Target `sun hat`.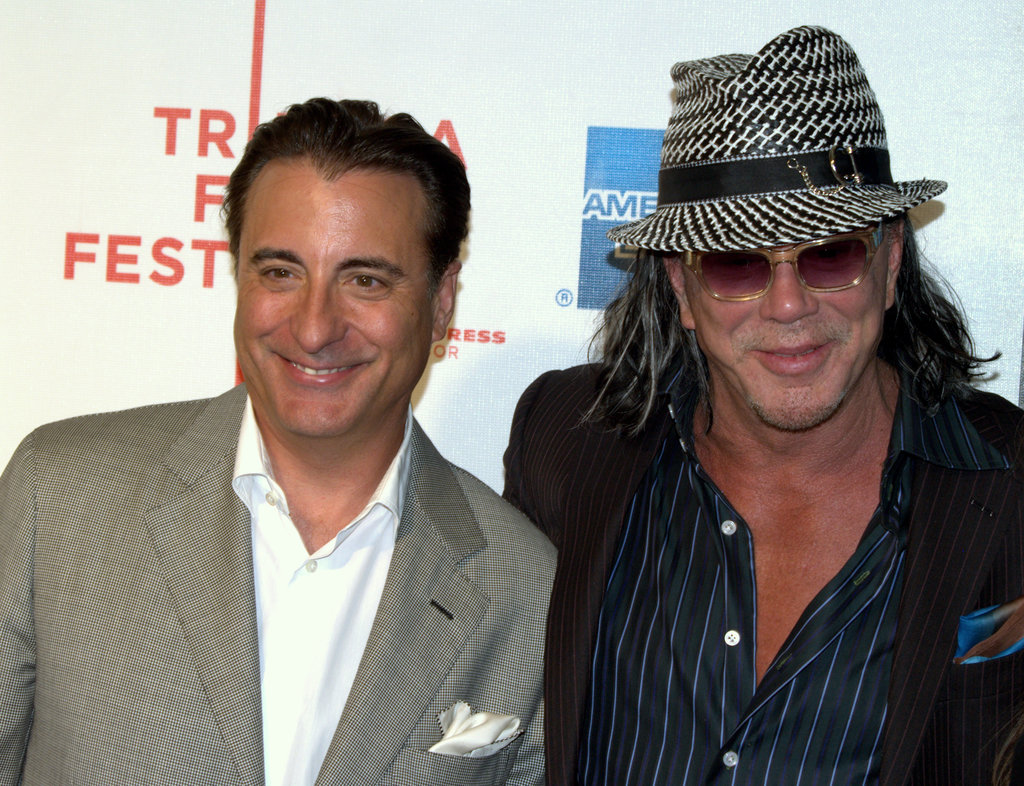
Target region: <box>606,22,949,254</box>.
